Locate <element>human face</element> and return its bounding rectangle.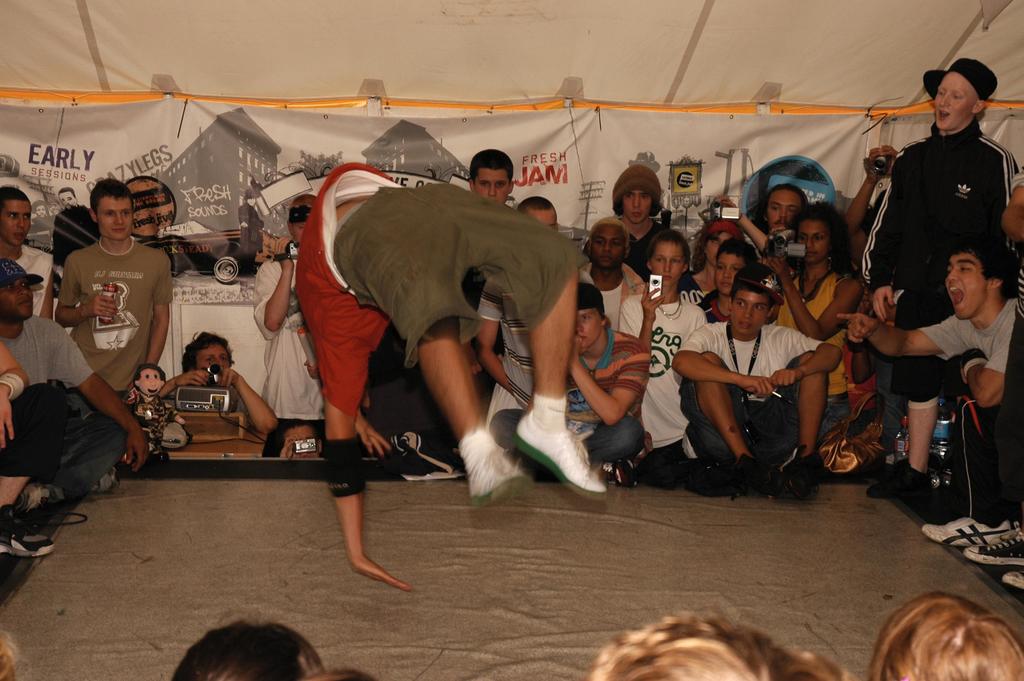
(714, 250, 745, 293).
